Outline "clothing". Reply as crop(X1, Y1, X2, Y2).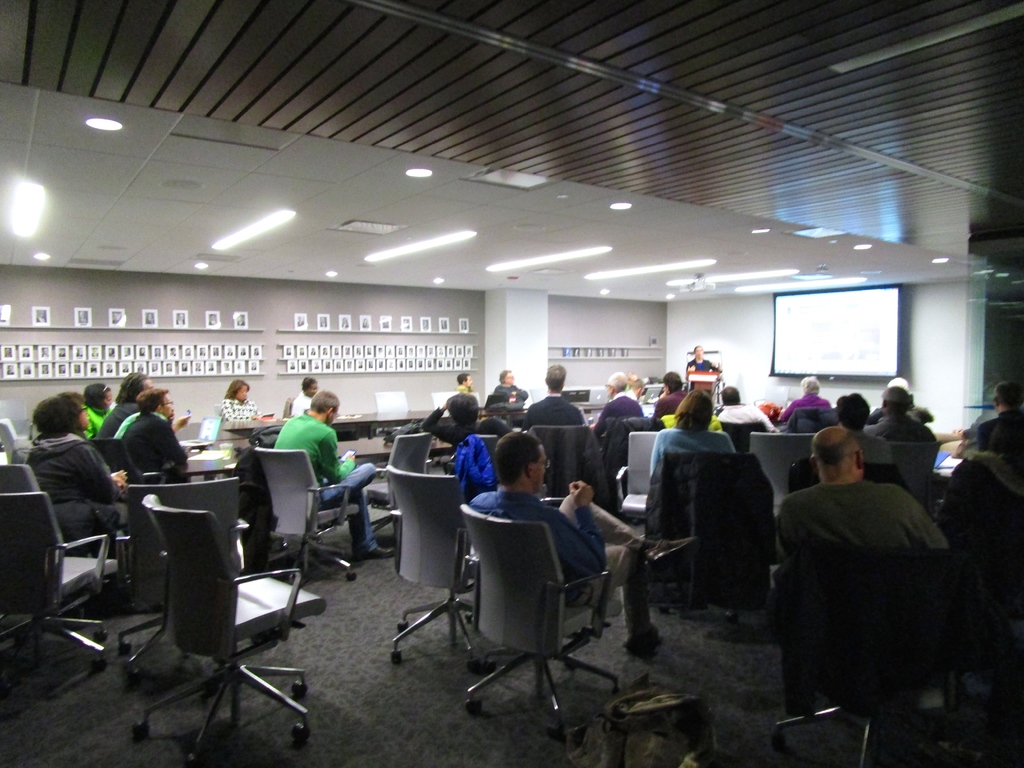
crop(291, 388, 311, 421).
